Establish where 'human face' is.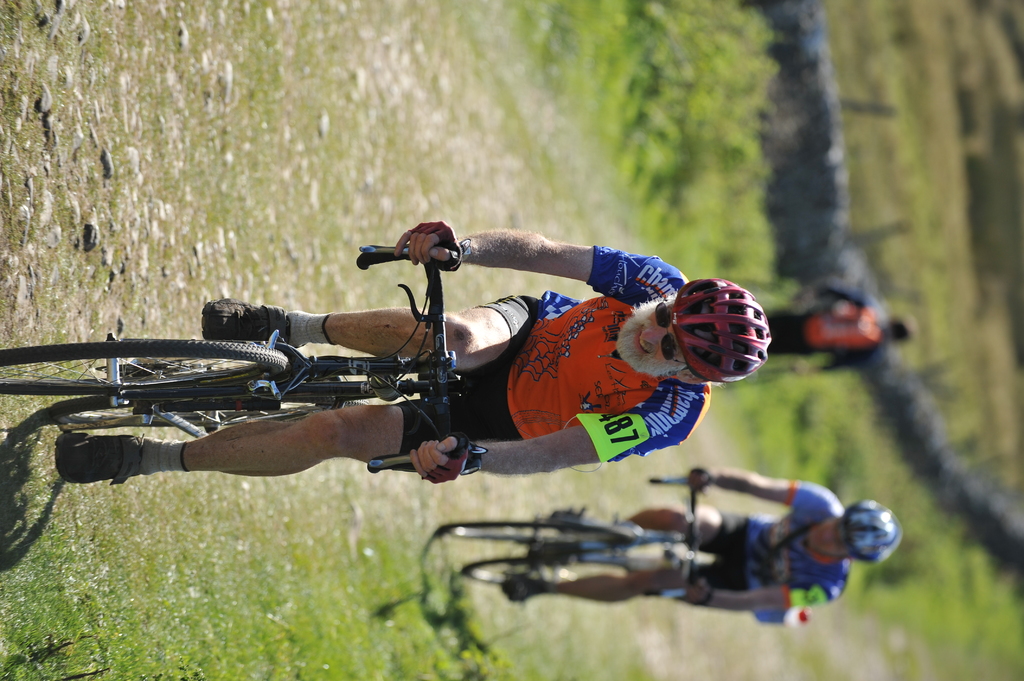
Established at 805:514:854:559.
